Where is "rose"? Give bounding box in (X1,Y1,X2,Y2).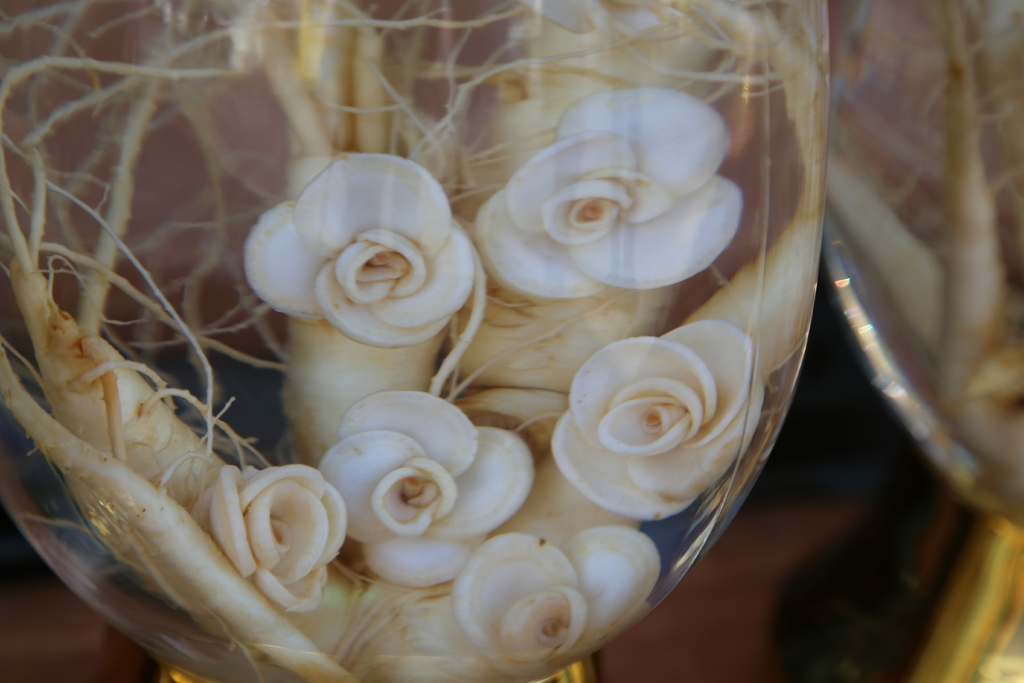
(474,79,748,304).
